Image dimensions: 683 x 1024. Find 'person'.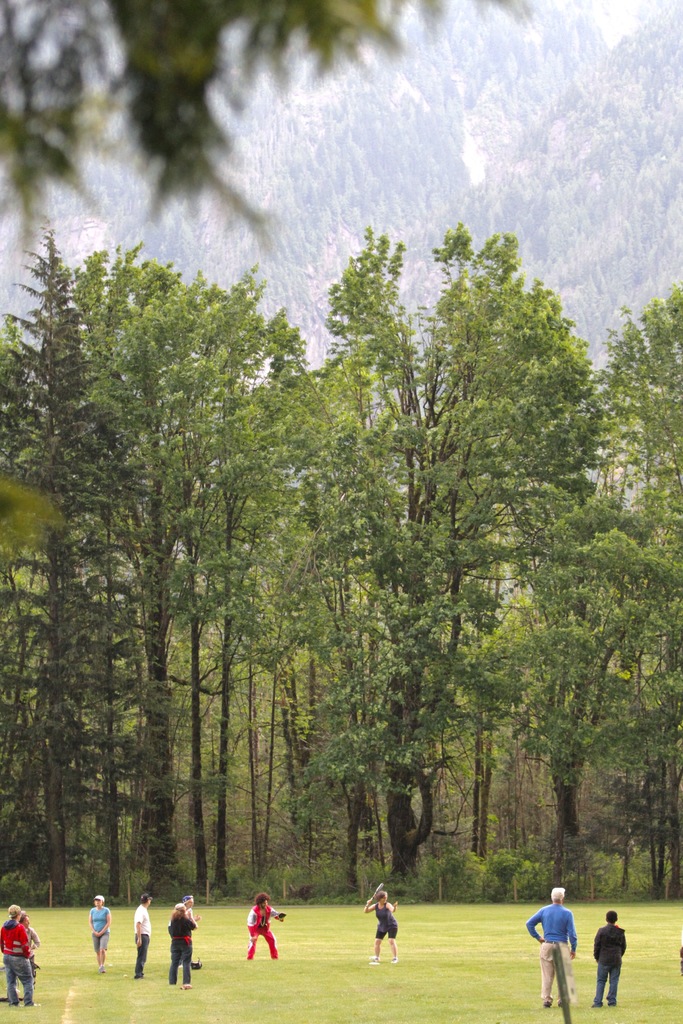
select_region(125, 892, 150, 977).
